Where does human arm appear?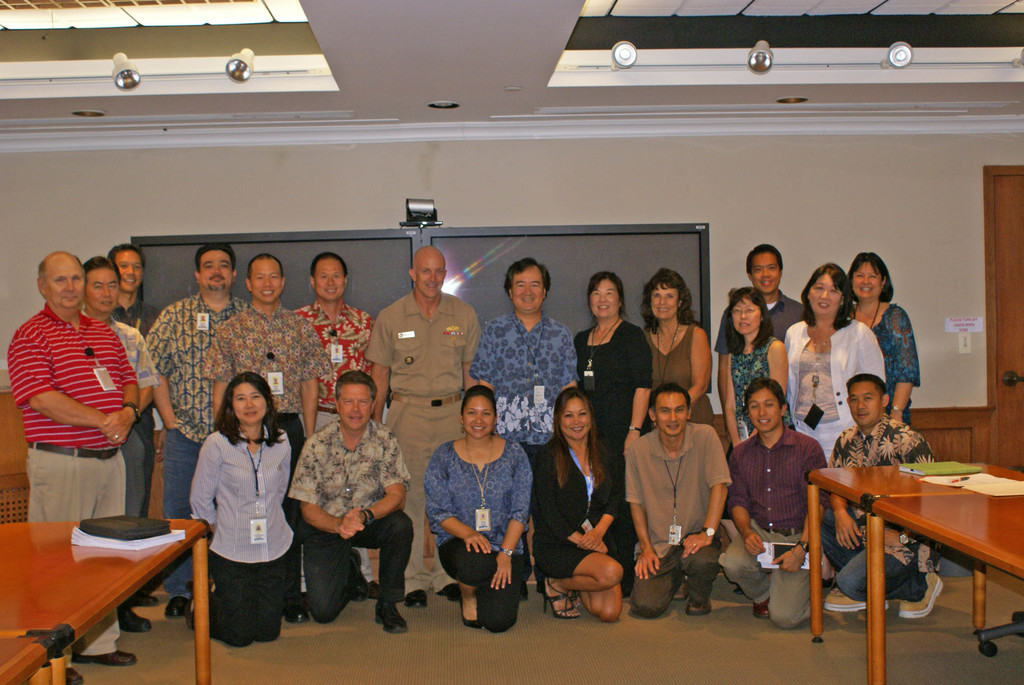
Appears at {"x1": 203, "y1": 325, "x2": 232, "y2": 421}.
